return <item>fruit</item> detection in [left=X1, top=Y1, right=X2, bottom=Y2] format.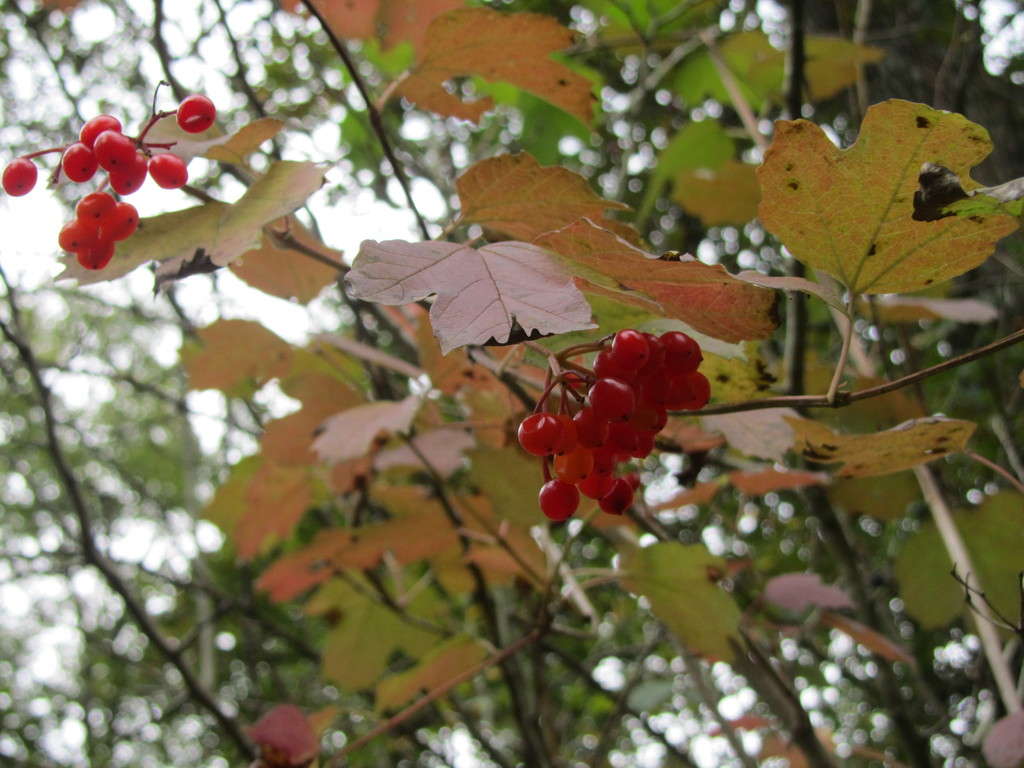
[left=76, top=192, right=115, bottom=227].
